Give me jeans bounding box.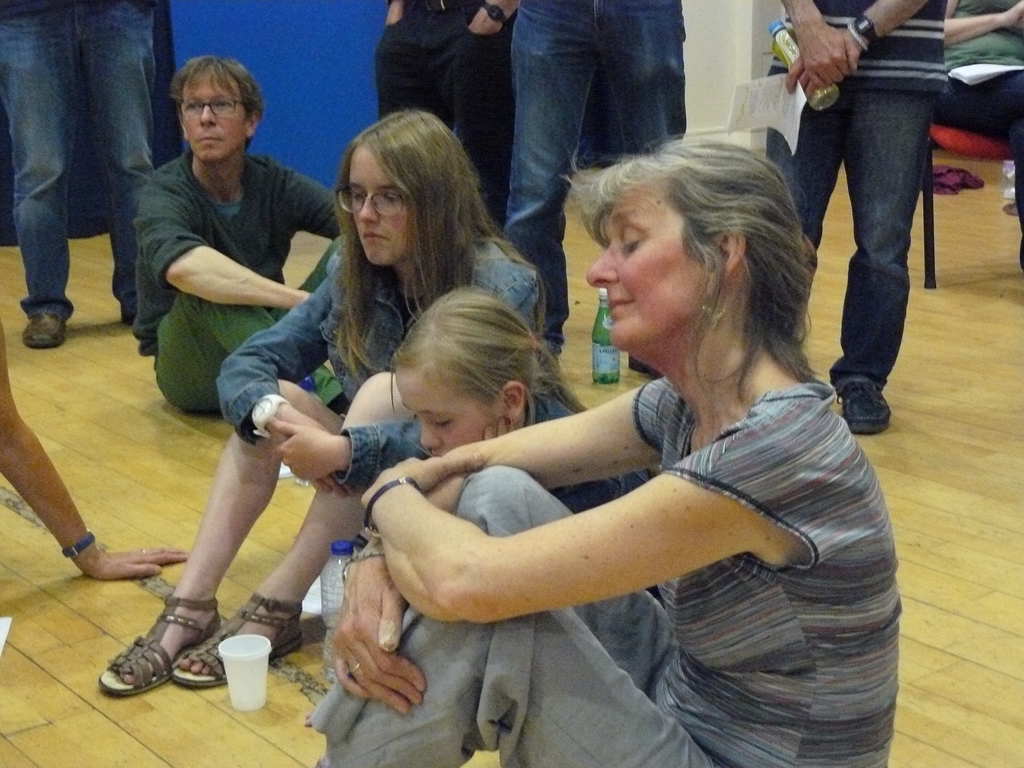
497,0,670,372.
